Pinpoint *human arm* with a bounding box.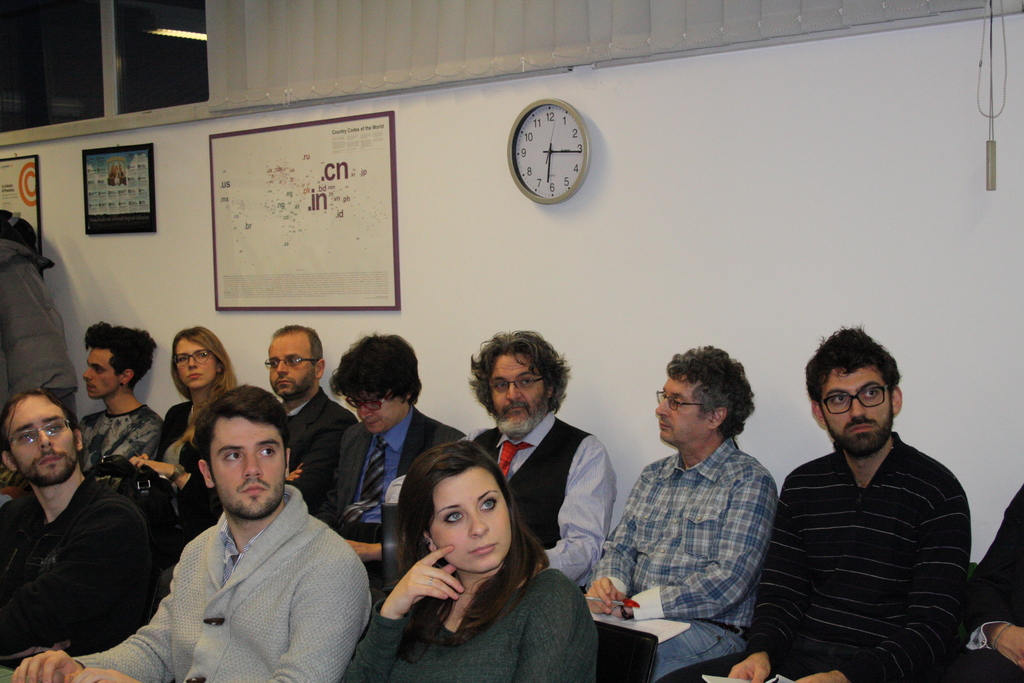
x1=342 y1=537 x2=383 y2=562.
